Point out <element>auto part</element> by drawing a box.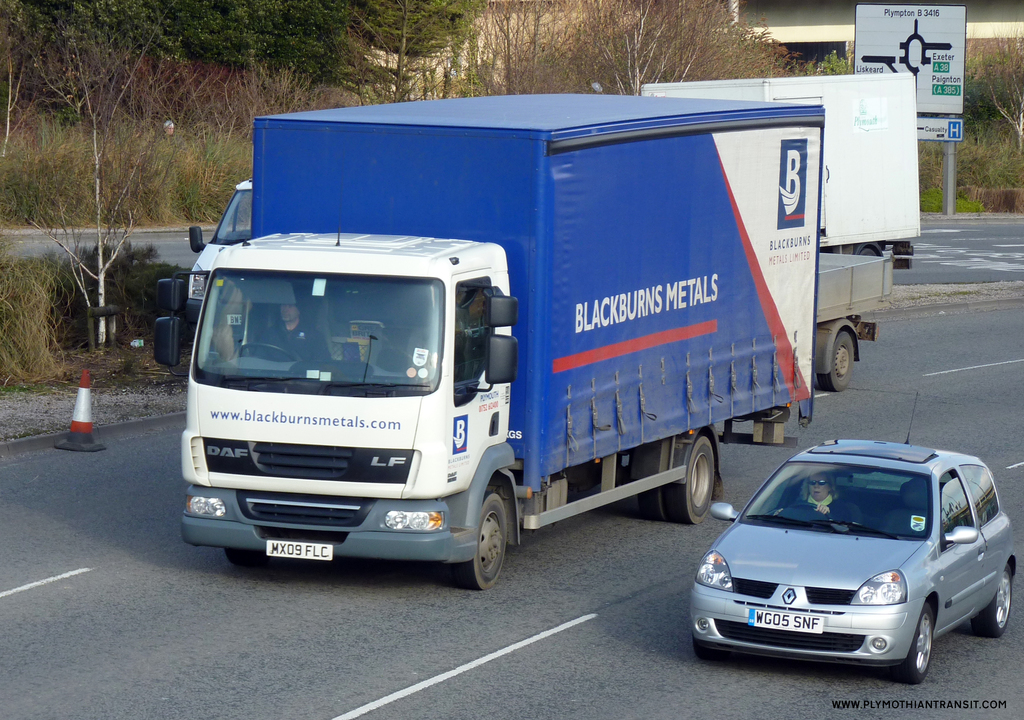
l=899, t=589, r=936, b=680.
